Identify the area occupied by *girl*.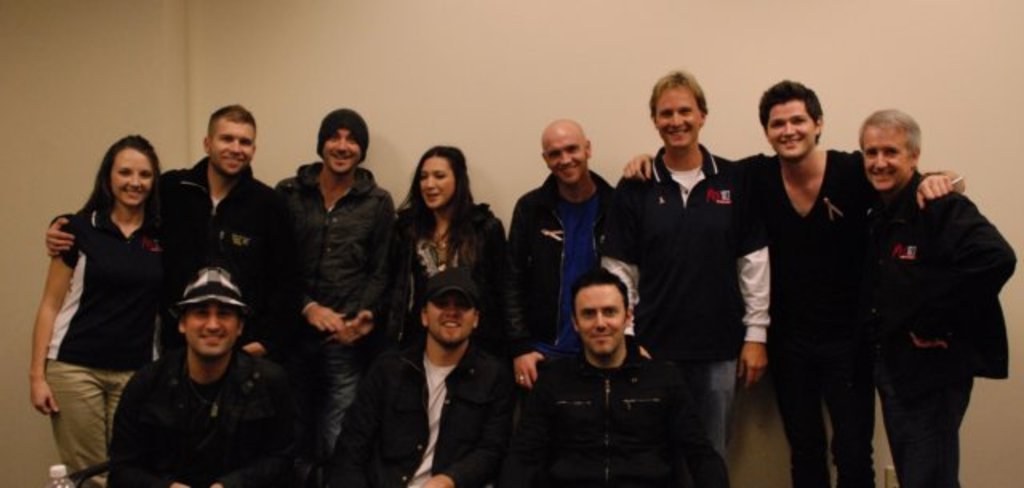
Area: x1=27 y1=134 x2=182 y2=486.
